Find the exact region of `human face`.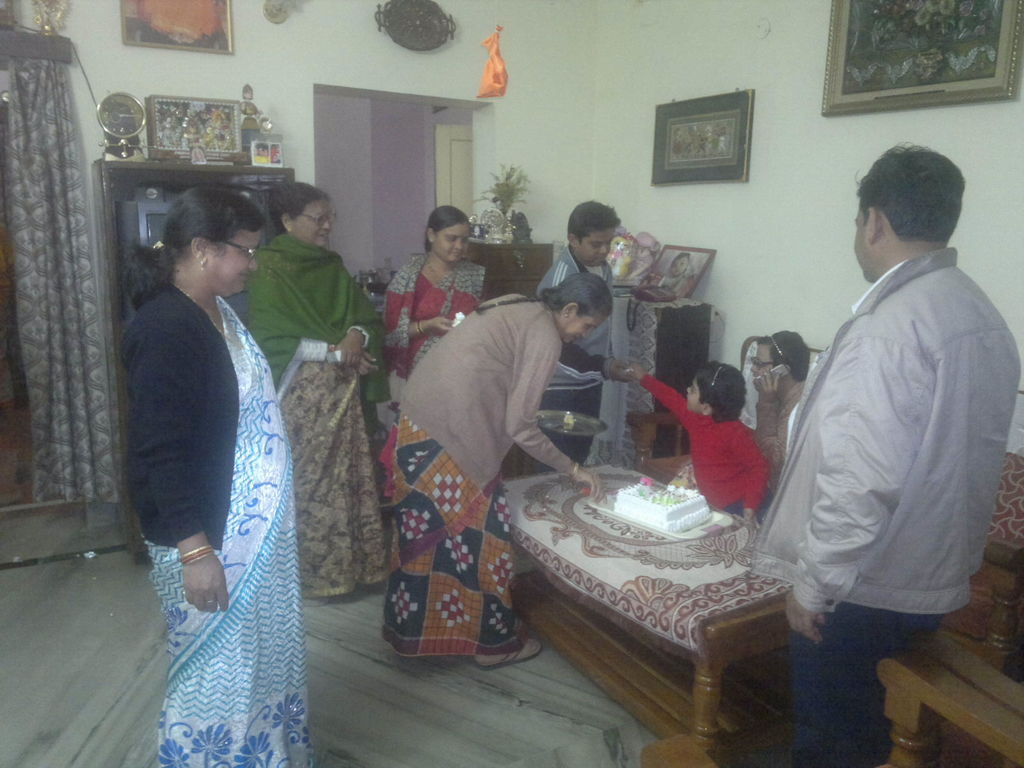
Exact region: 577/224/621/271.
